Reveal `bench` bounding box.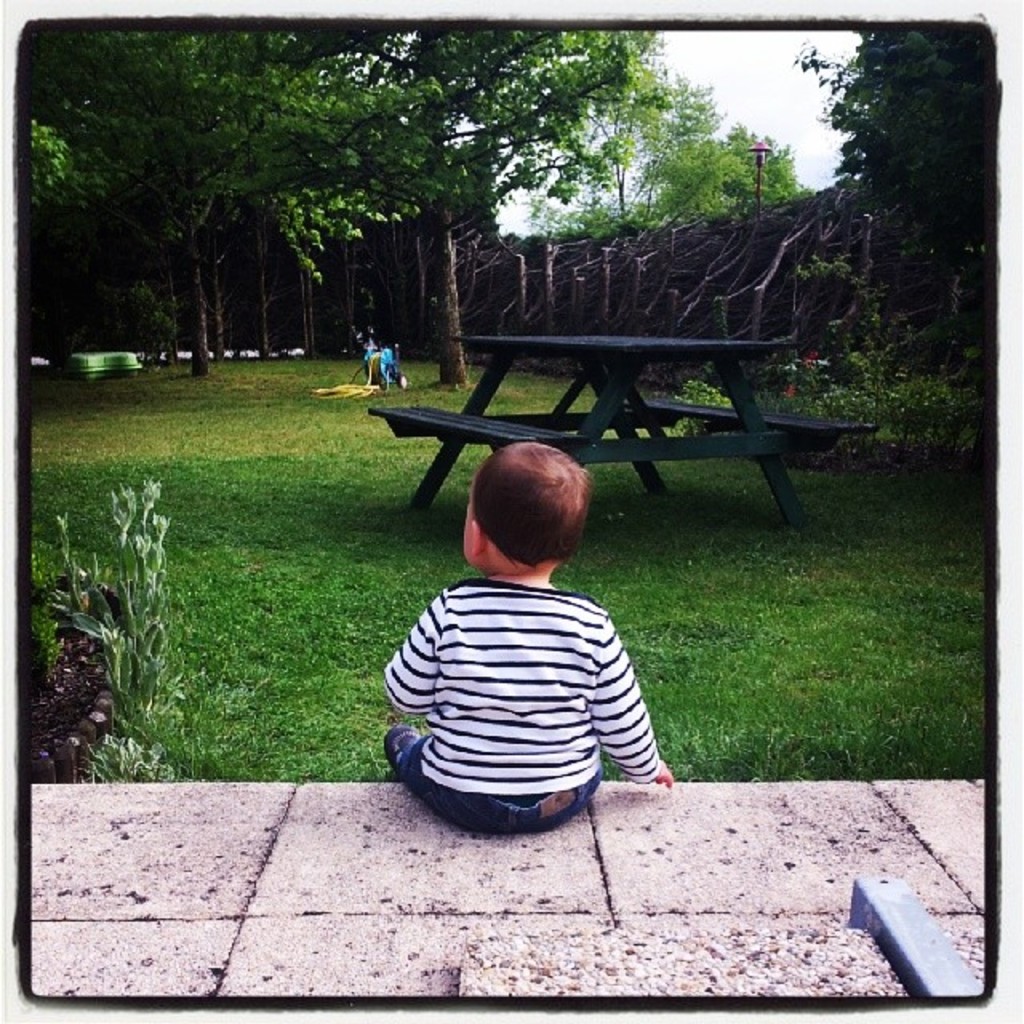
Revealed: x1=358, y1=328, x2=840, y2=541.
